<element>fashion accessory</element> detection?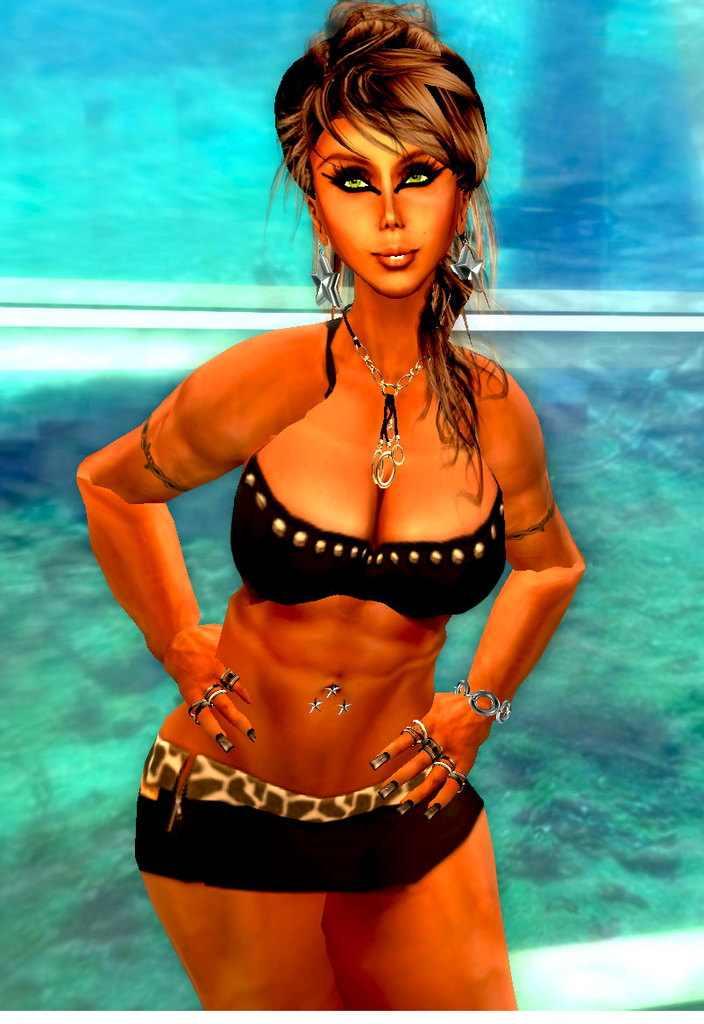
detection(205, 686, 221, 700)
